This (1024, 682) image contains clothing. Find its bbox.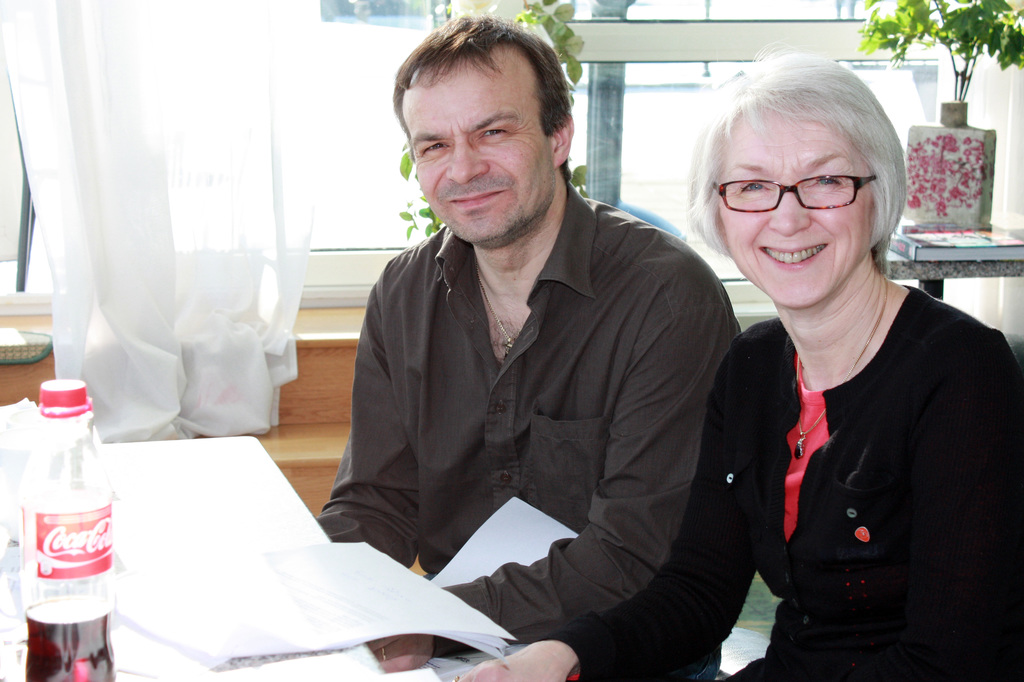
detection(542, 286, 1023, 681).
